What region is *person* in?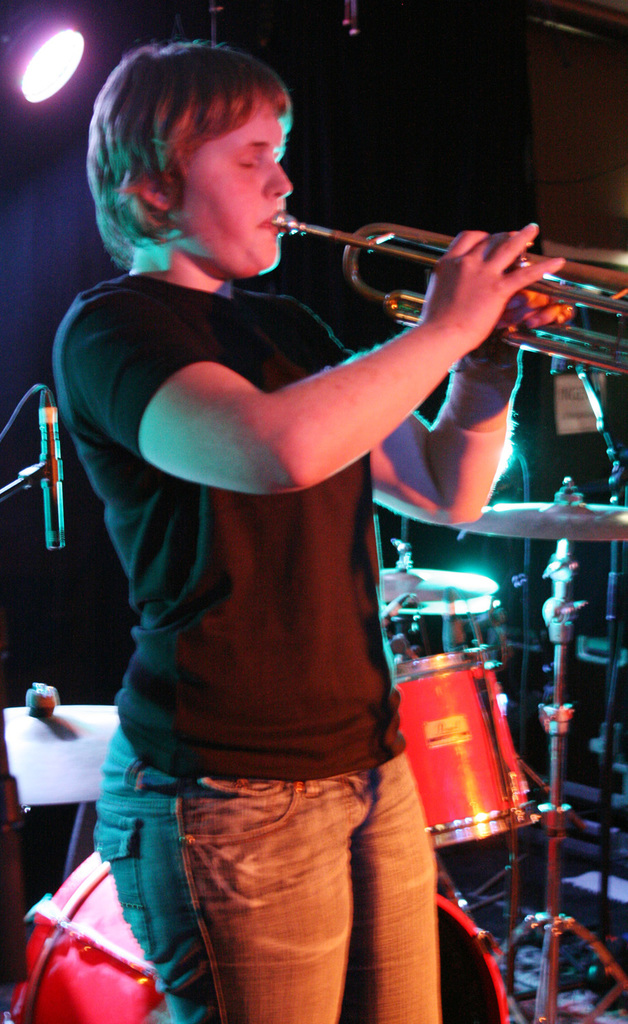
x1=58, y1=51, x2=552, y2=890.
